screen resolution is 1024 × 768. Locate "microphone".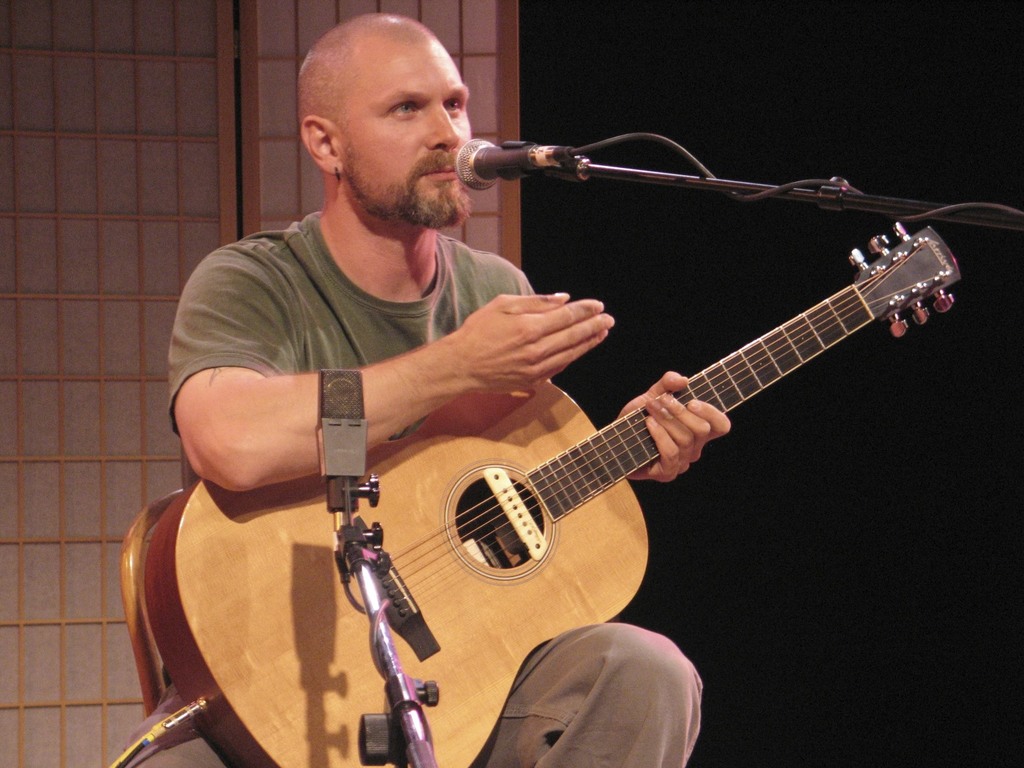
pyautogui.locateOnScreen(310, 364, 372, 487).
